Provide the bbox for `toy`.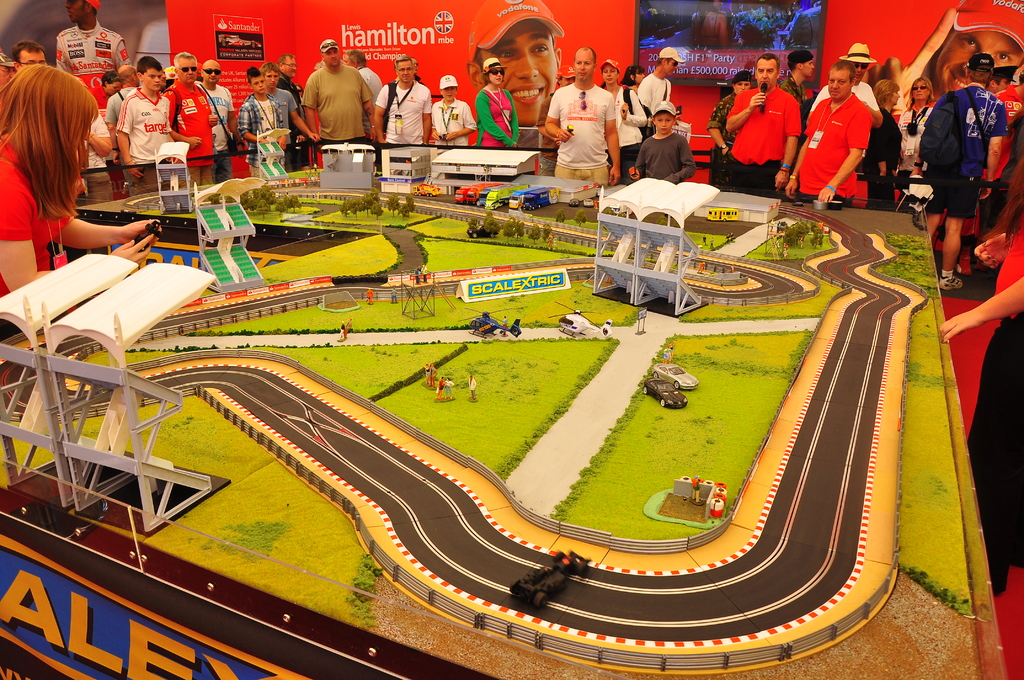
(x1=446, y1=380, x2=451, y2=400).
